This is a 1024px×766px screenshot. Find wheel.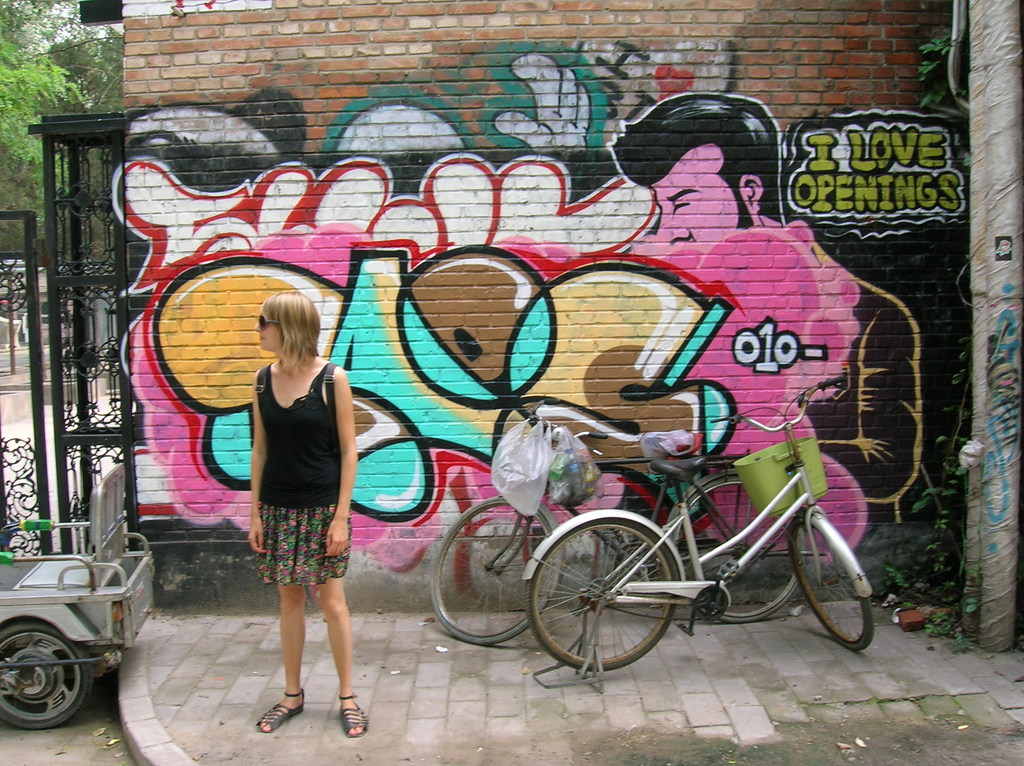
Bounding box: l=530, t=515, r=687, b=679.
